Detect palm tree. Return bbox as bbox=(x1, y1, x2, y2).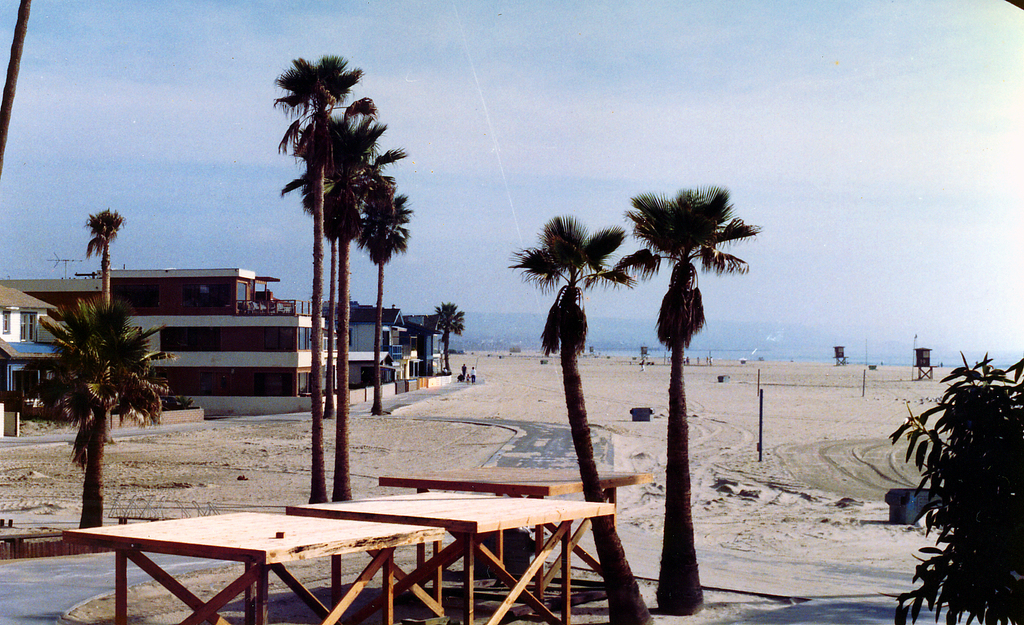
bbox=(420, 291, 456, 389).
